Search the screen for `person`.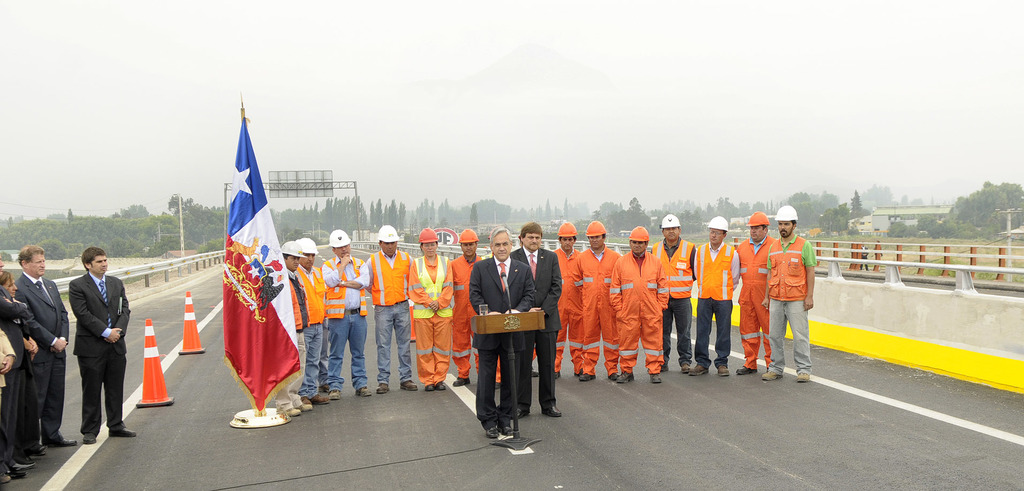
Found at 511:226:564:412.
